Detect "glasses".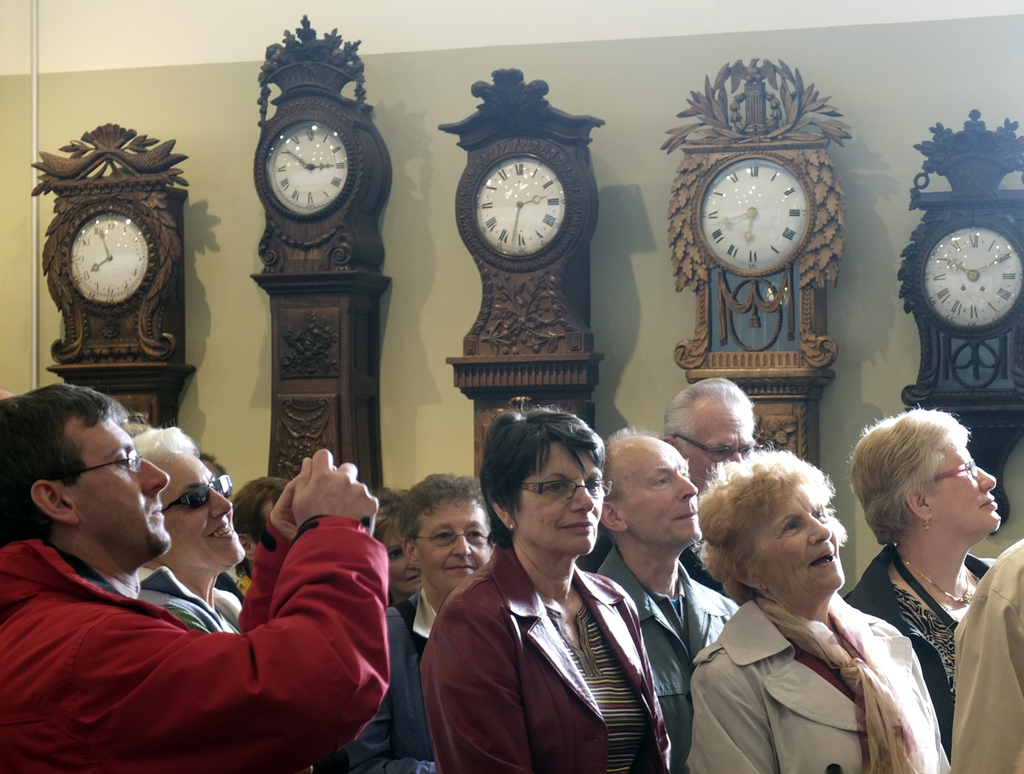
Detected at pyautogui.locateOnScreen(163, 474, 241, 516).
